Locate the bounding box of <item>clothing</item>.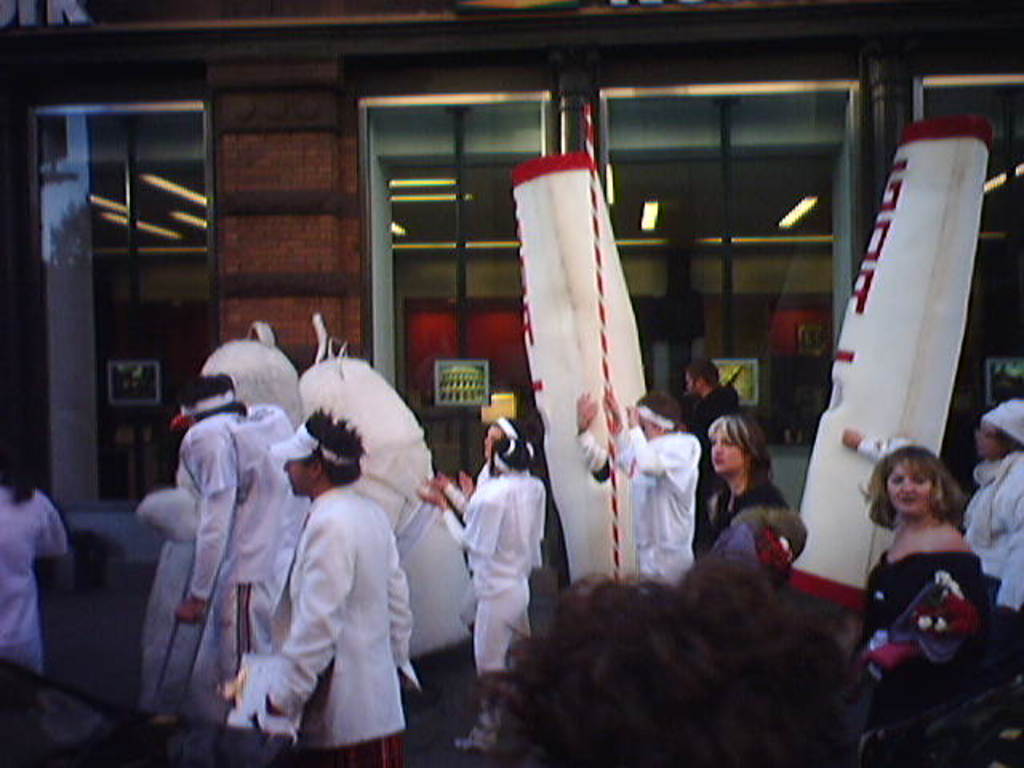
Bounding box: detection(688, 387, 741, 493).
